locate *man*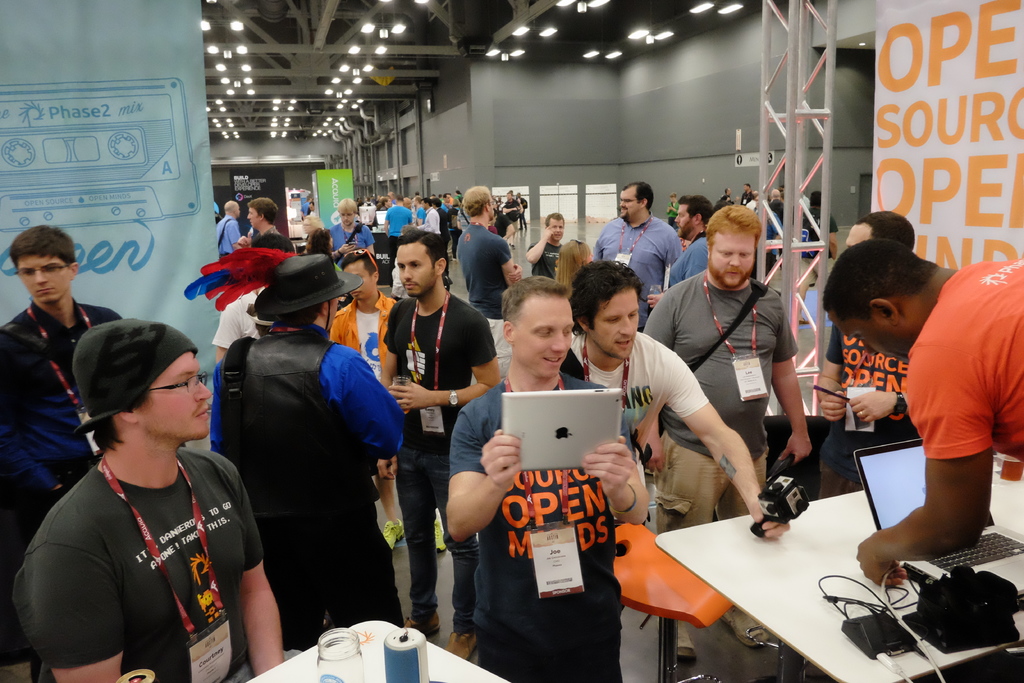
0/227/138/682
